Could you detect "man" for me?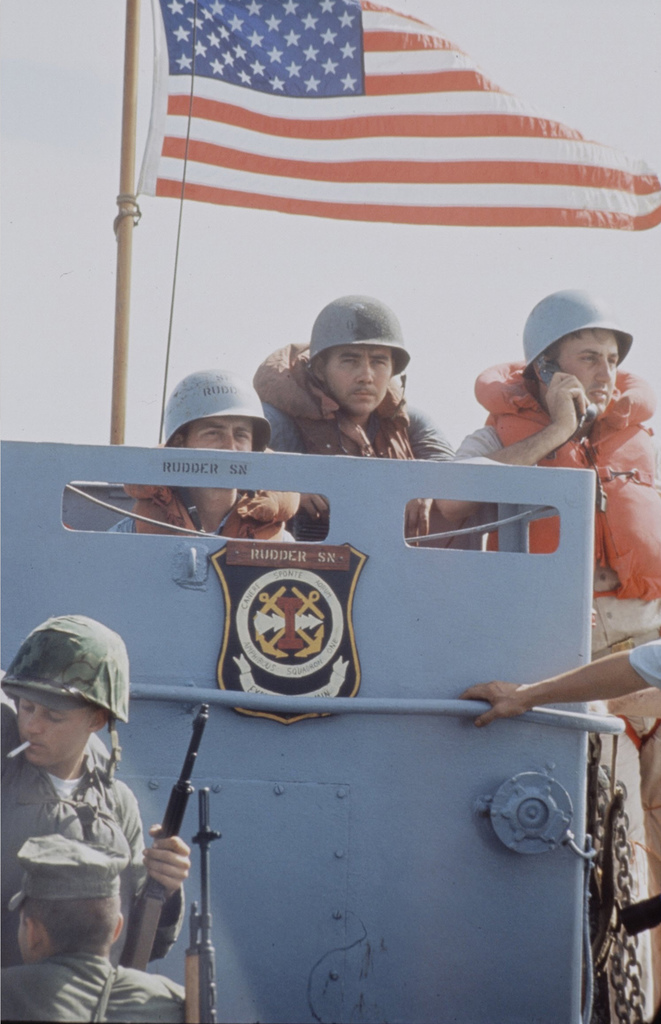
Detection result: crop(434, 283, 660, 603).
